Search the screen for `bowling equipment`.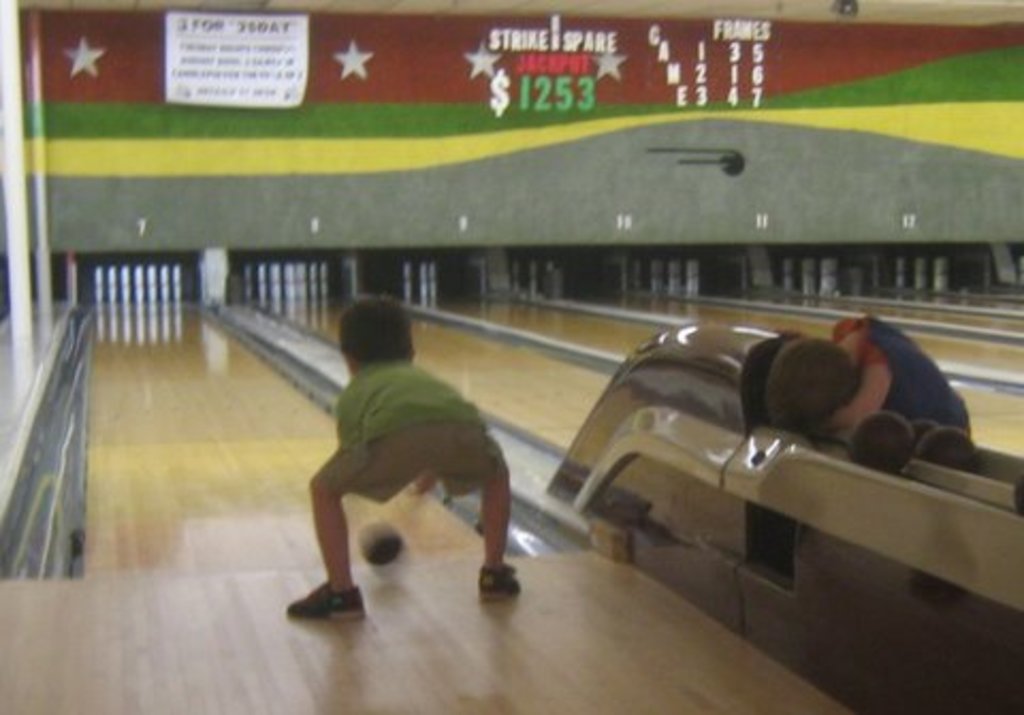
Found at <bbox>544, 327, 1022, 713</bbox>.
